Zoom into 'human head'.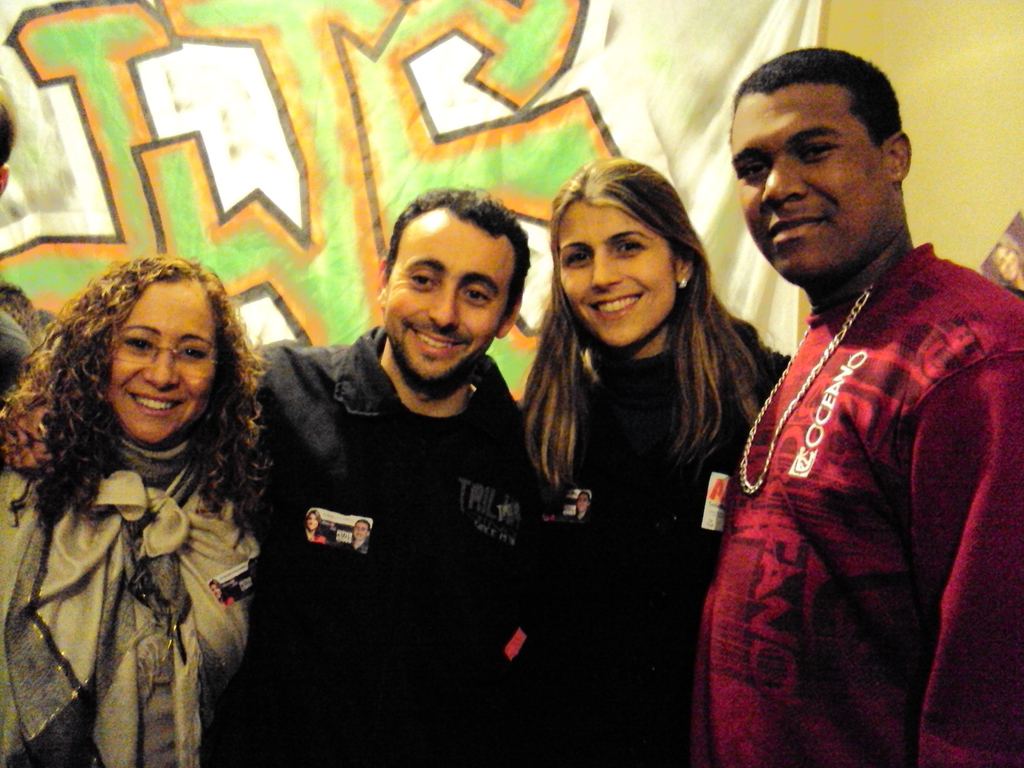
Zoom target: bbox=(378, 188, 530, 388).
